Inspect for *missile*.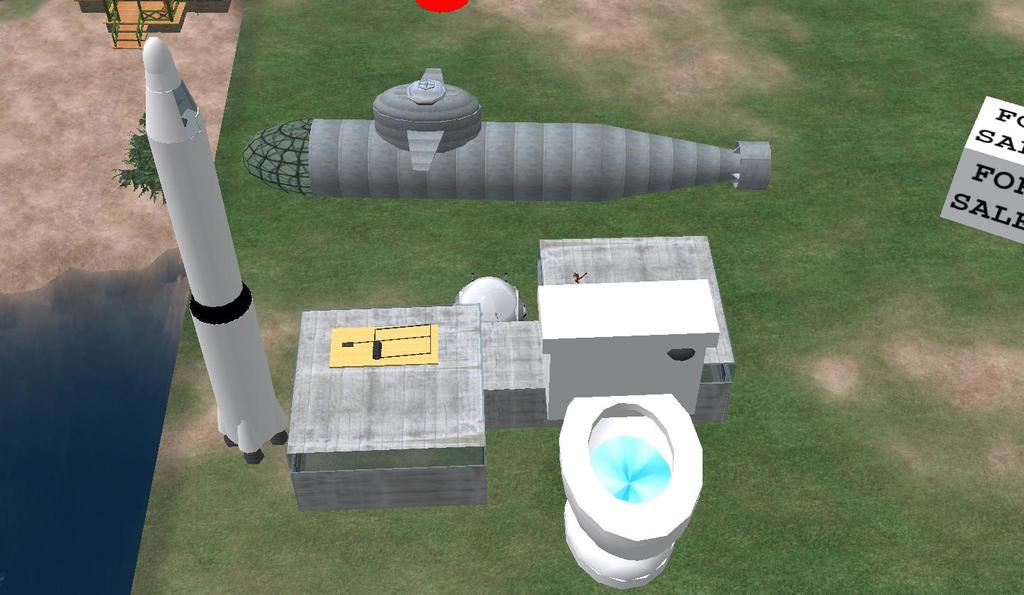
Inspection: [132, 31, 288, 466].
